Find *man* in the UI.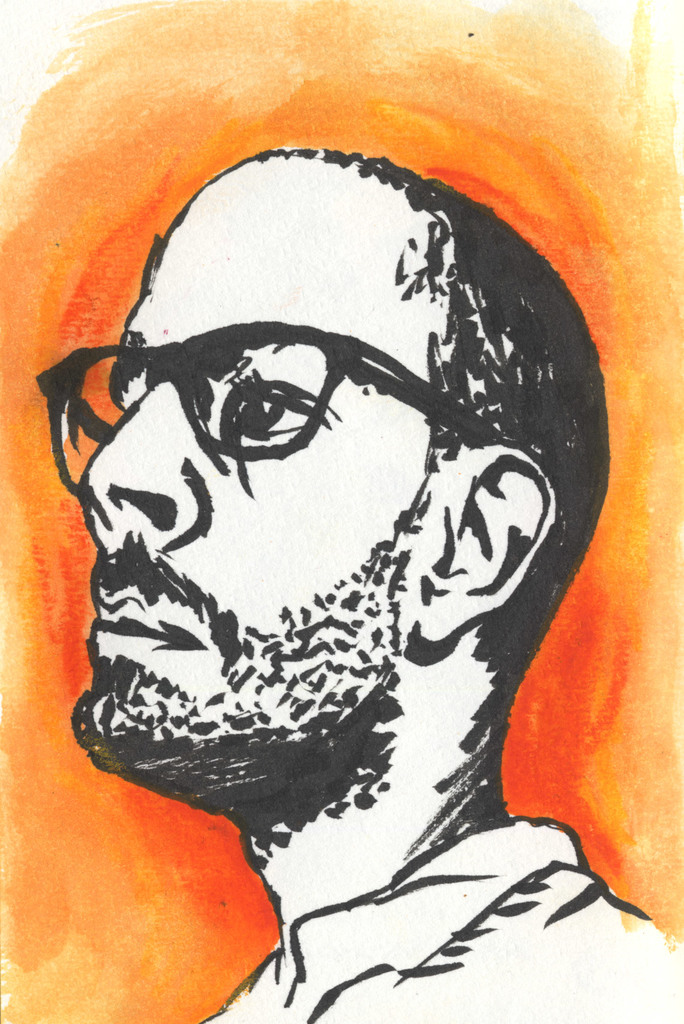
UI element at x1=30, y1=209, x2=668, y2=966.
